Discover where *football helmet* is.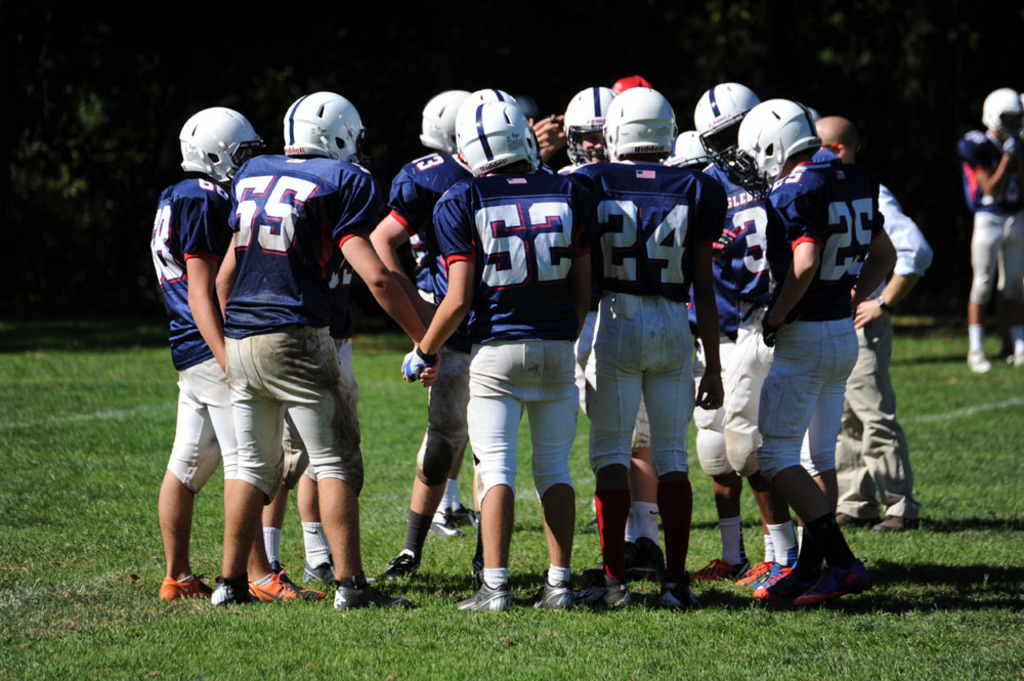
Discovered at l=603, t=89, r=683, b=160.
